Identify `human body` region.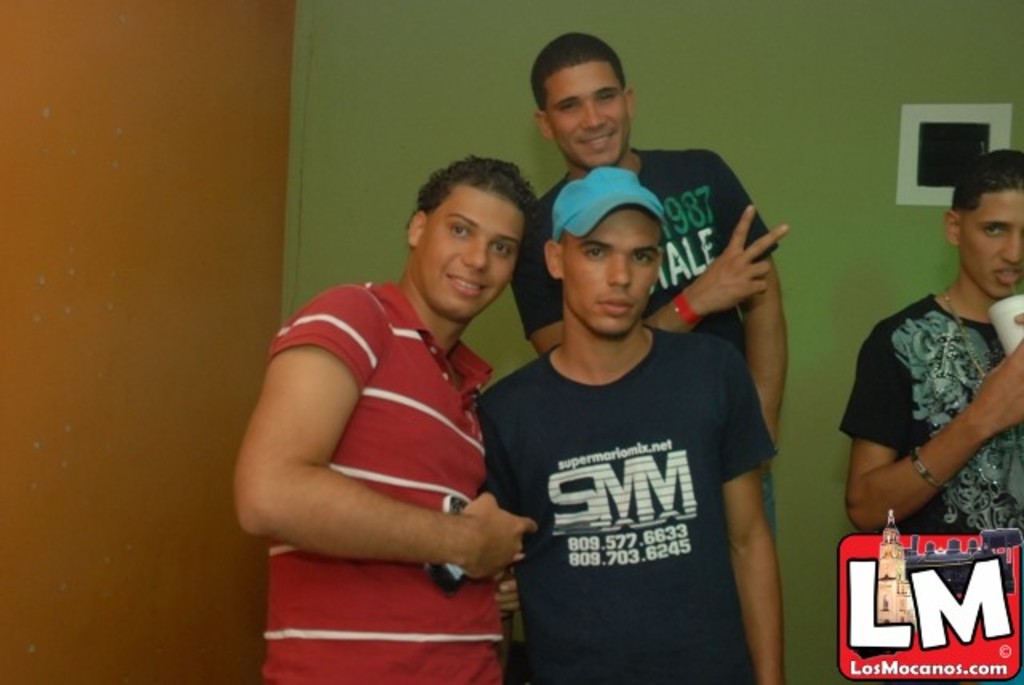
Region: 498,150,790,683.
